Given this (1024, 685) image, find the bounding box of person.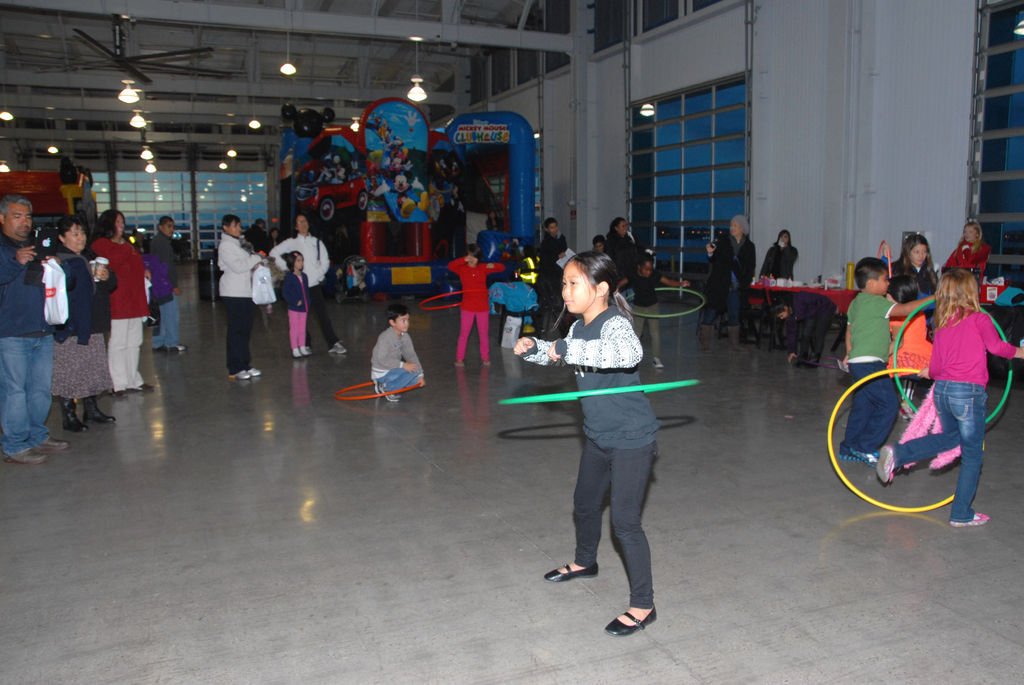
[left=0, top=193, right=69, bottom=466].
